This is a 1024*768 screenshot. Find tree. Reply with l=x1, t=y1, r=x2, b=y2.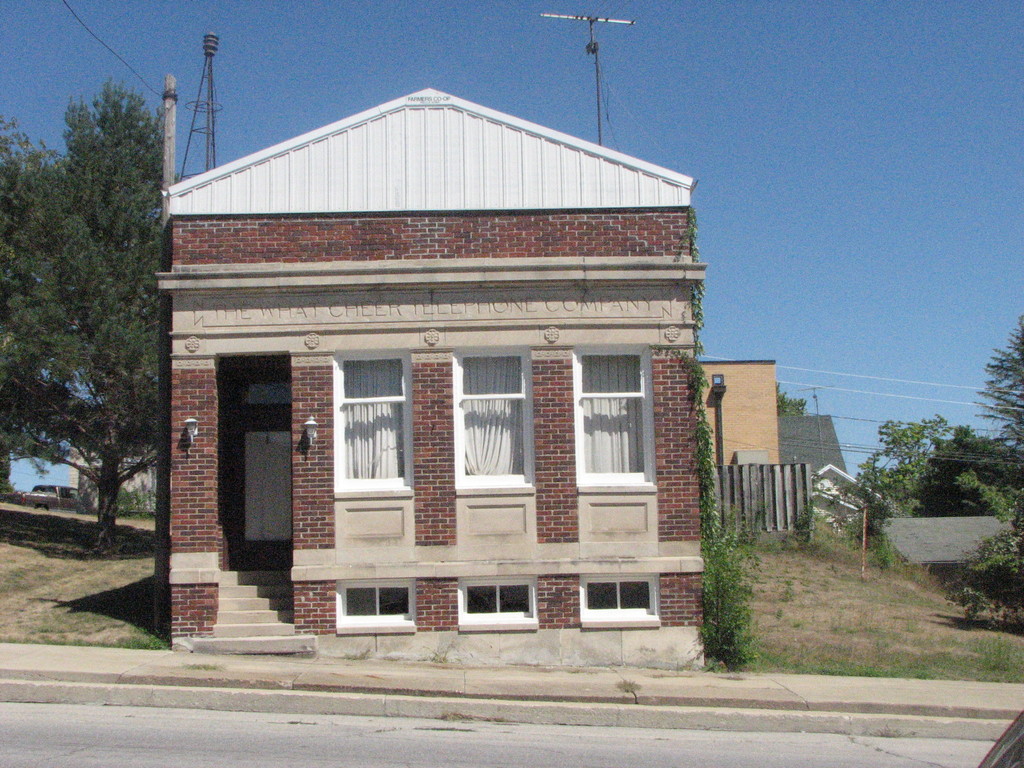
l=774, t=381, r=816, b=413.
